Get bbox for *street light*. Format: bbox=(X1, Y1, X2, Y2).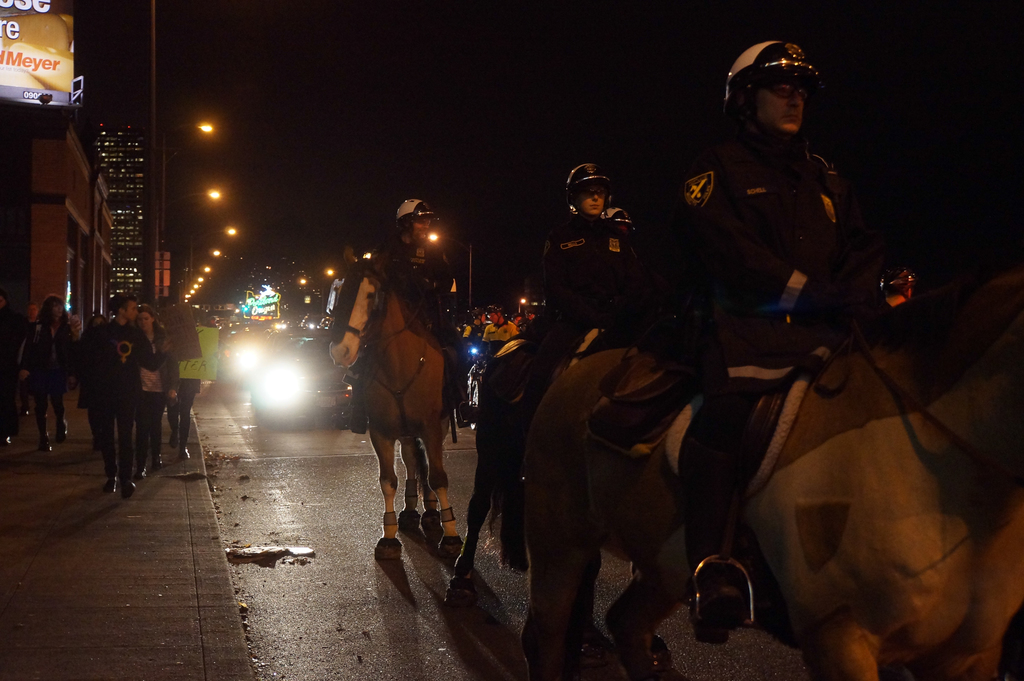
bbox=(431, 235, 476, 322).
